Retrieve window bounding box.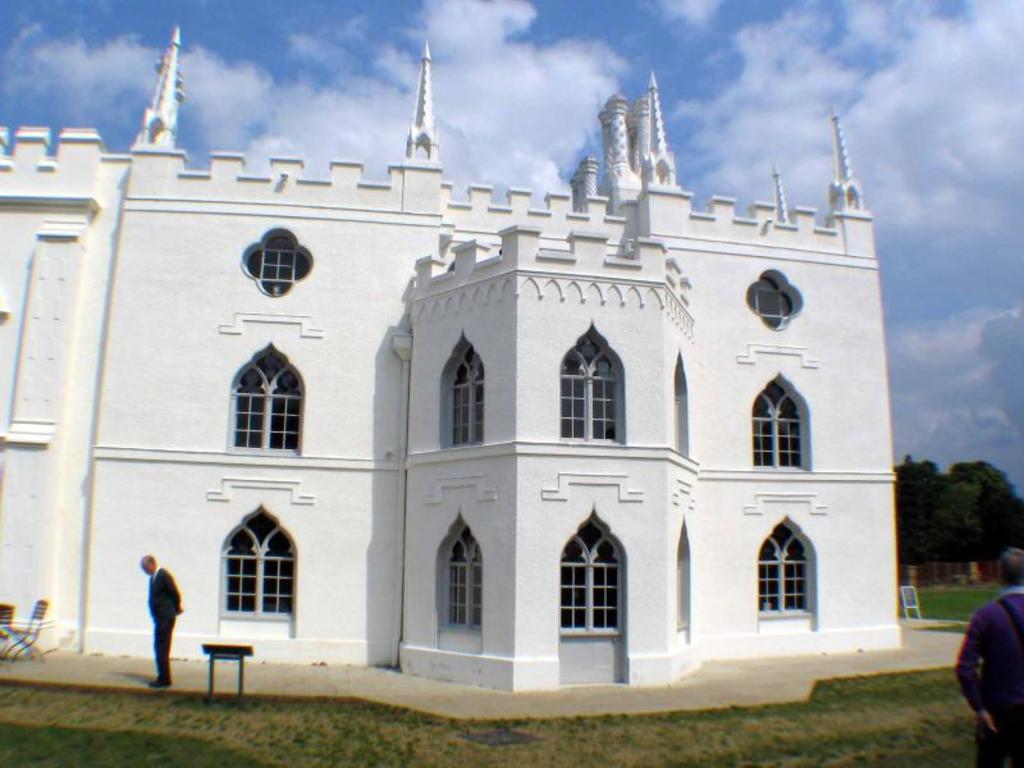
Bounding box: locate(558, 332, 616, 443).
